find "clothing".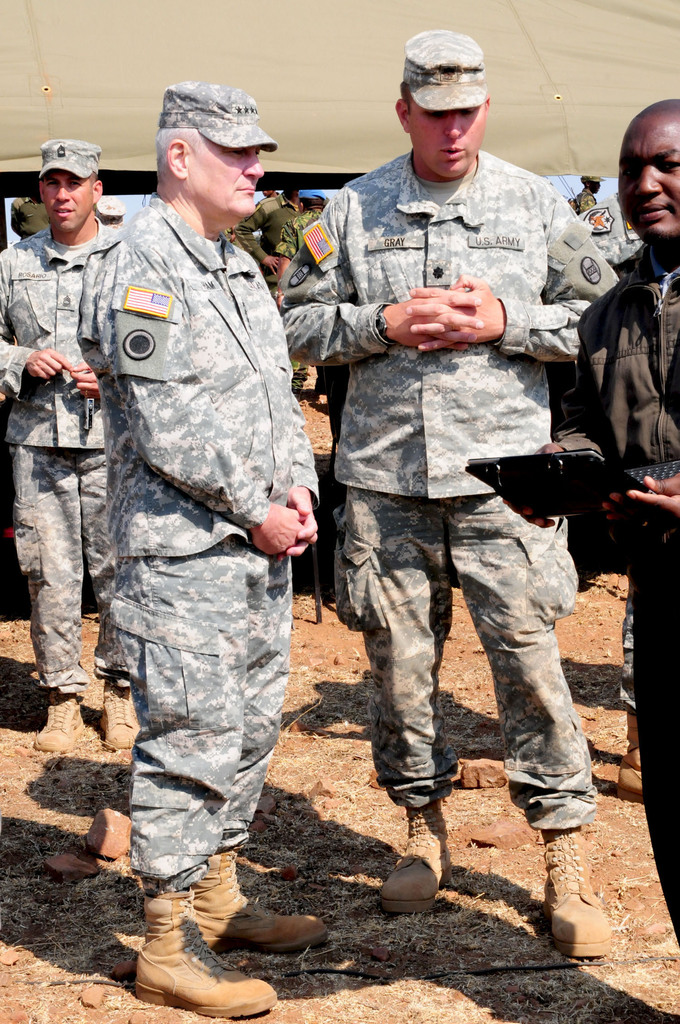
BBox(290, 152, 619, 818).
